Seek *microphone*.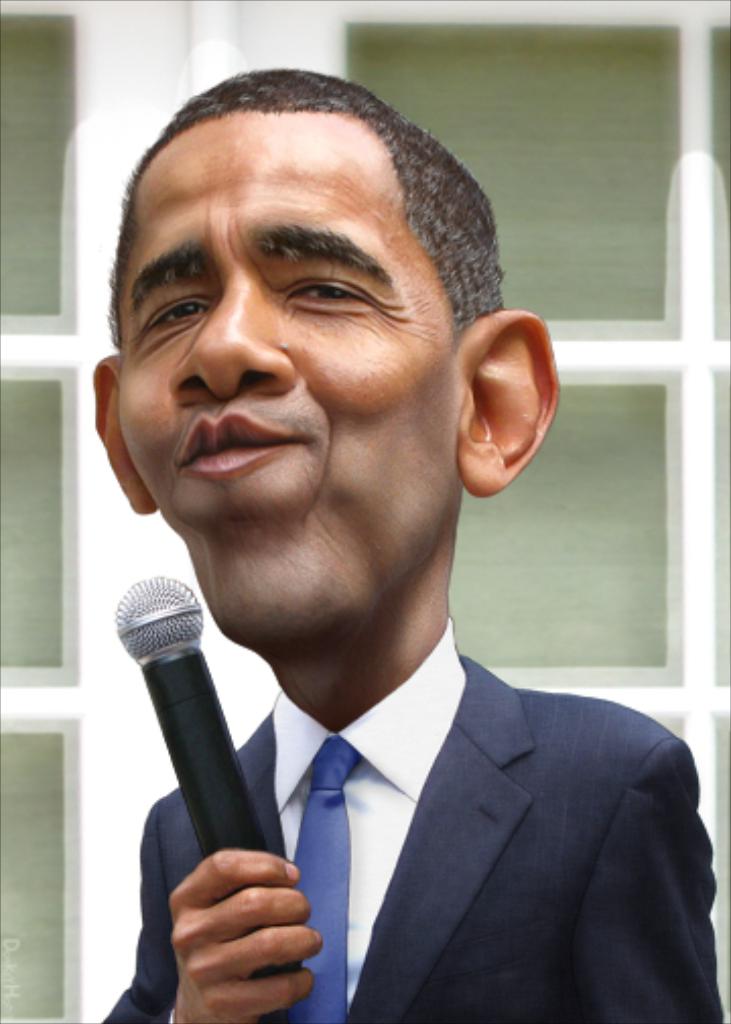
BBox(87, 607, 327, 965).
